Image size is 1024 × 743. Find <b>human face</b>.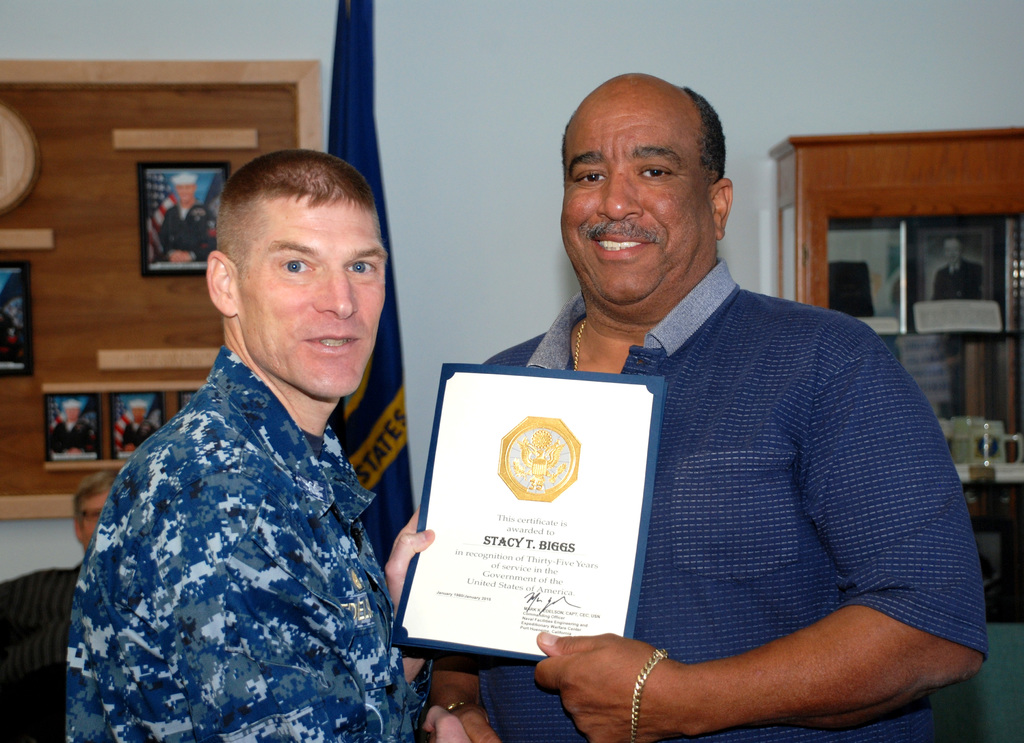
550,88,714,309.
